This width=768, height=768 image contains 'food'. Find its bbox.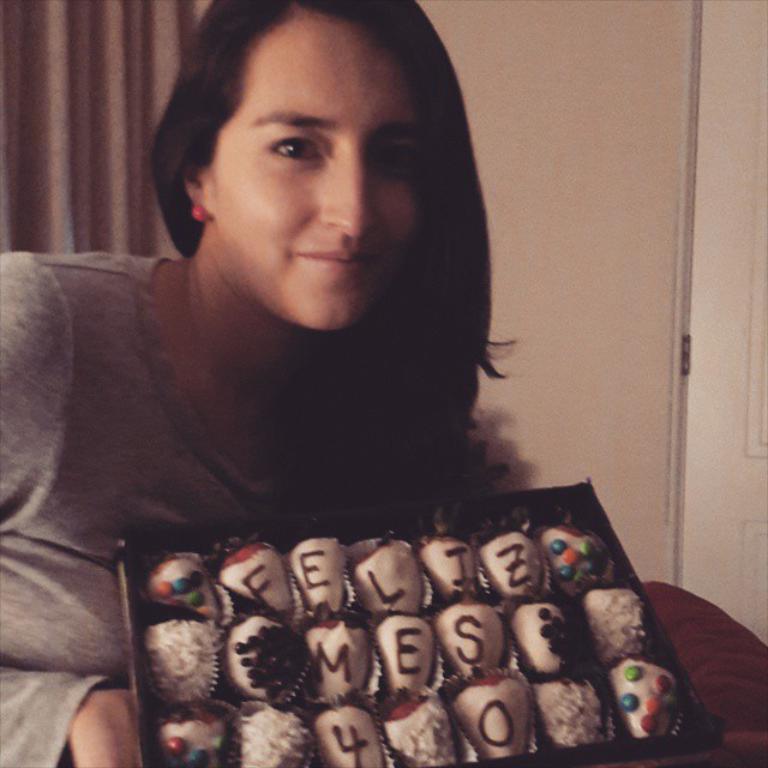
select_region(137, 545, 220, 626).
